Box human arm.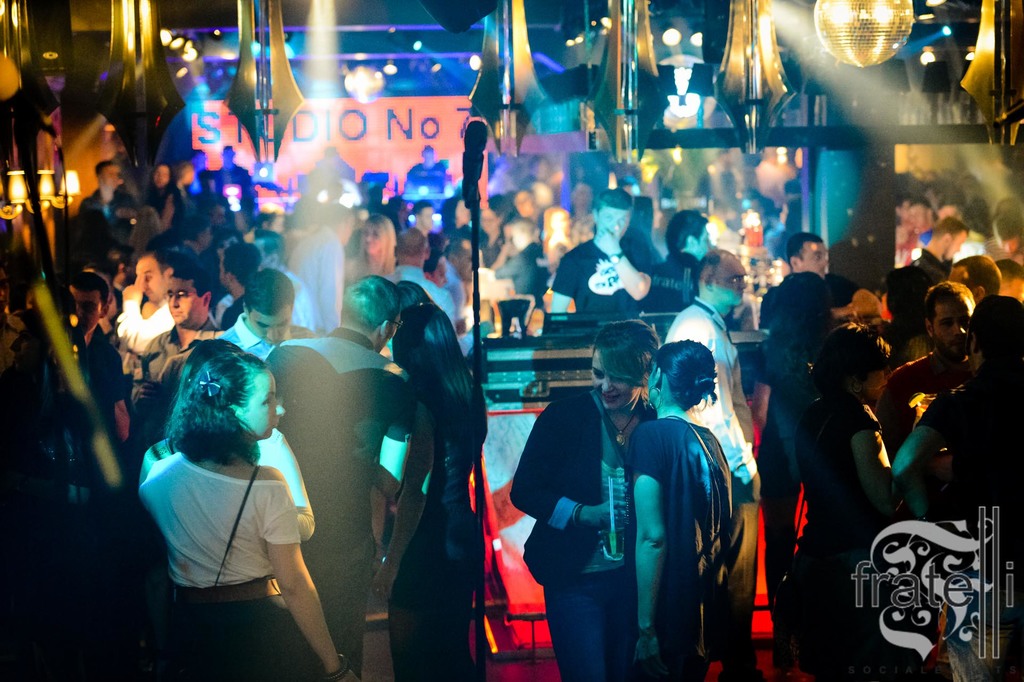
261, 469, 355, 681.
